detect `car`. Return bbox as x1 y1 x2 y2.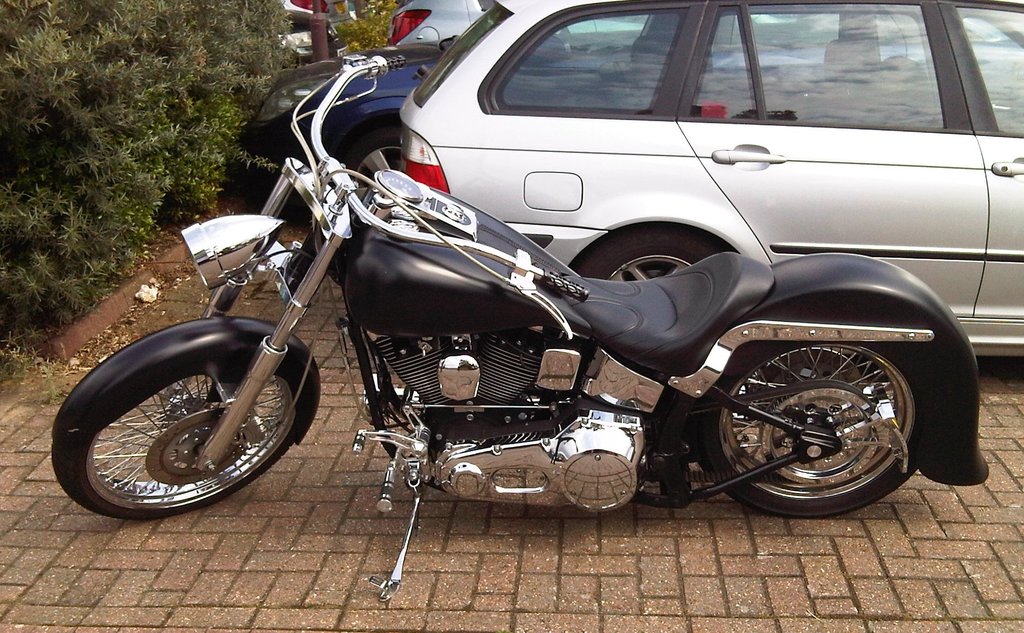
395 0 1023 366.
